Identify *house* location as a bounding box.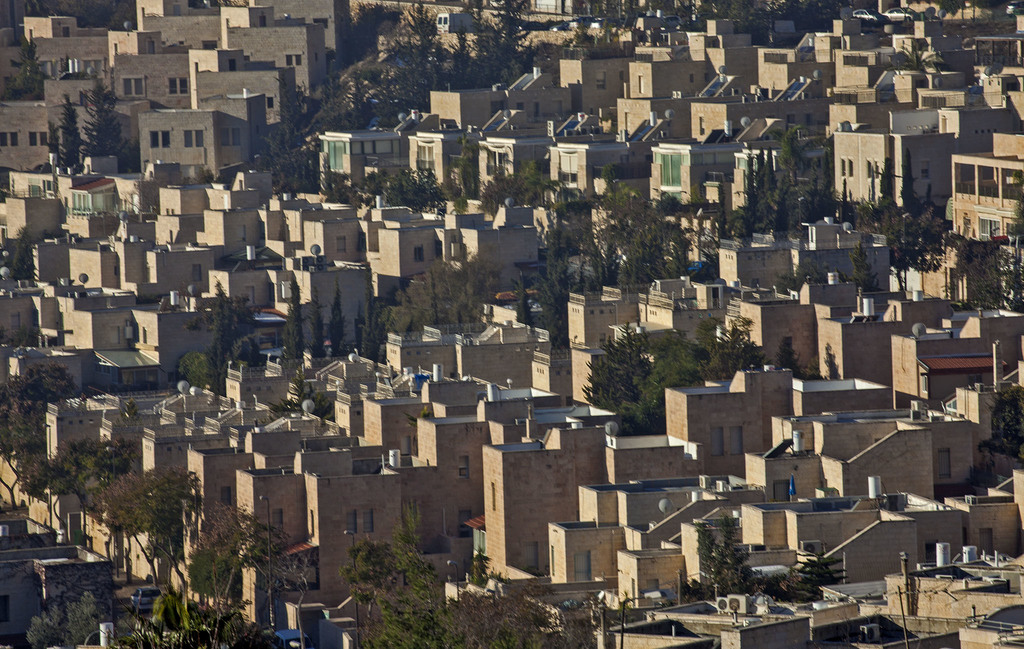
[x1=696, y1=44, x2=756, y2=83].
